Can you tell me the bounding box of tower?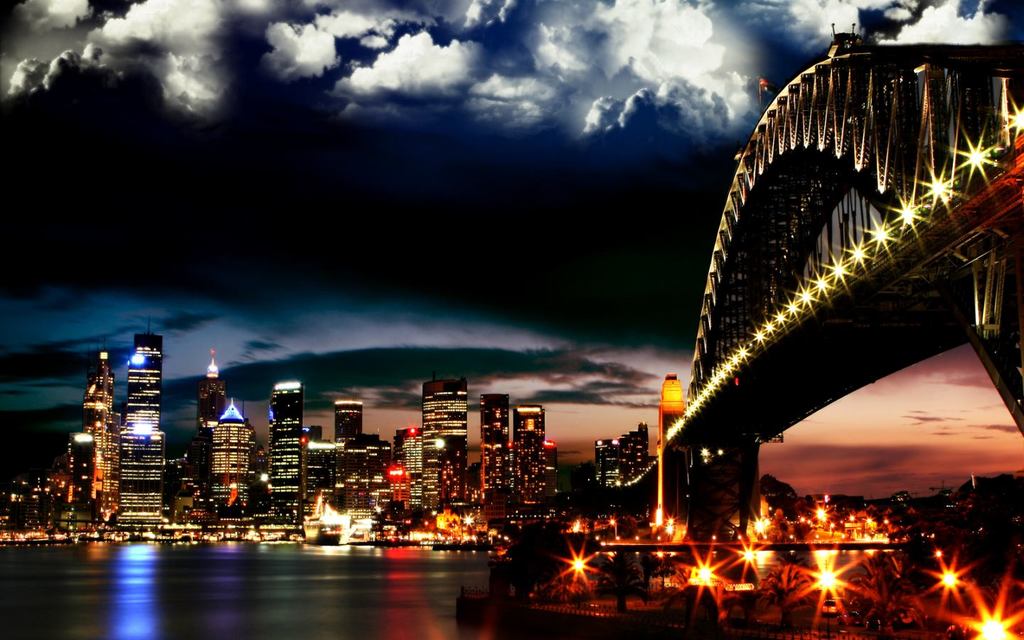
bbox=[82, 341, 124, 506].
